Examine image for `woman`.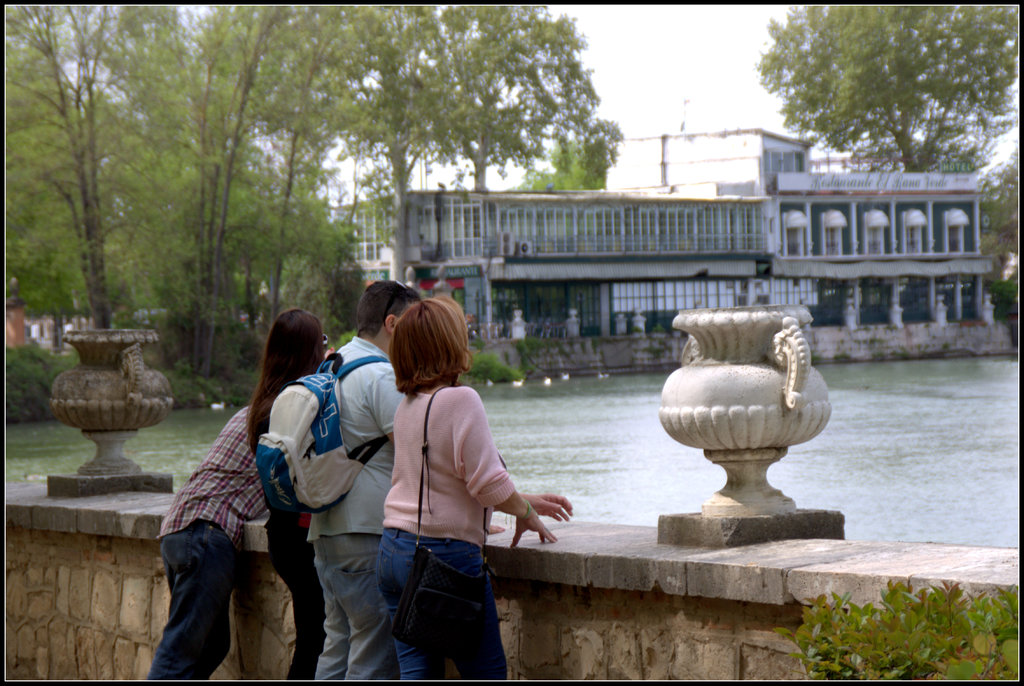
Examination result: box(359, 293, 534, 685).
